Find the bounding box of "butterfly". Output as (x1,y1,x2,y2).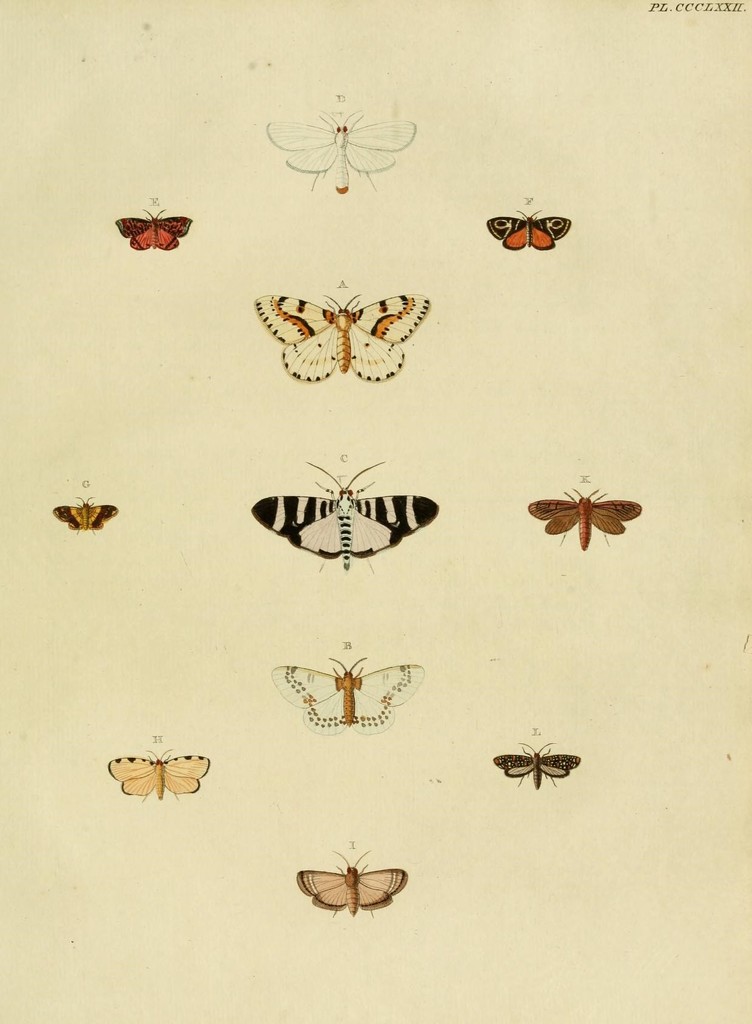
(291,844,416,917).
